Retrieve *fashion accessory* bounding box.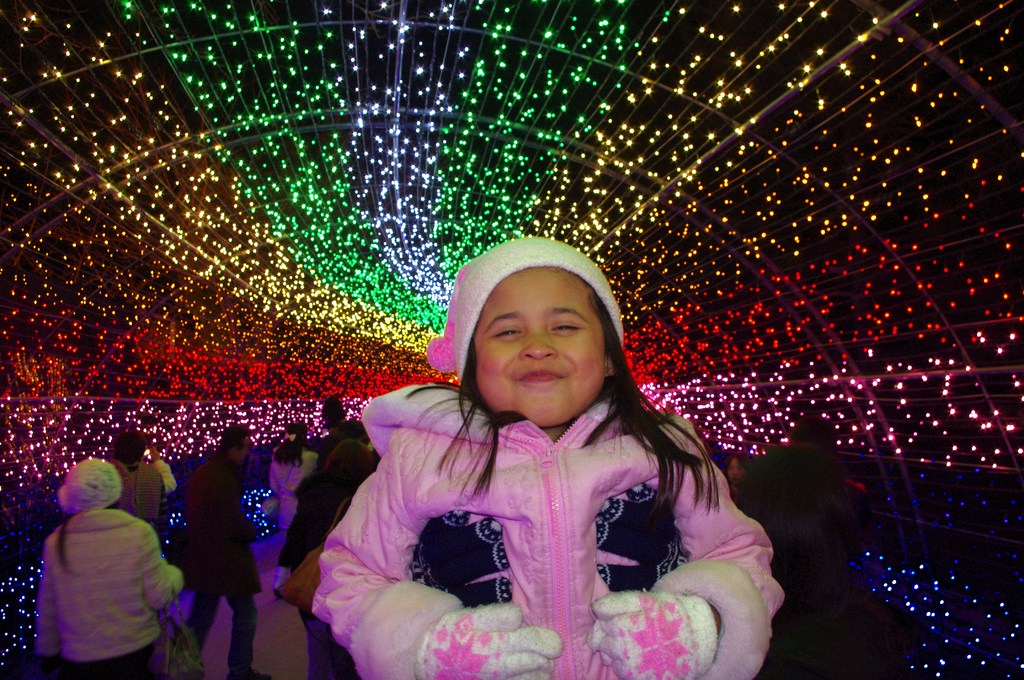
Bounding box: 52:460:123:519.
